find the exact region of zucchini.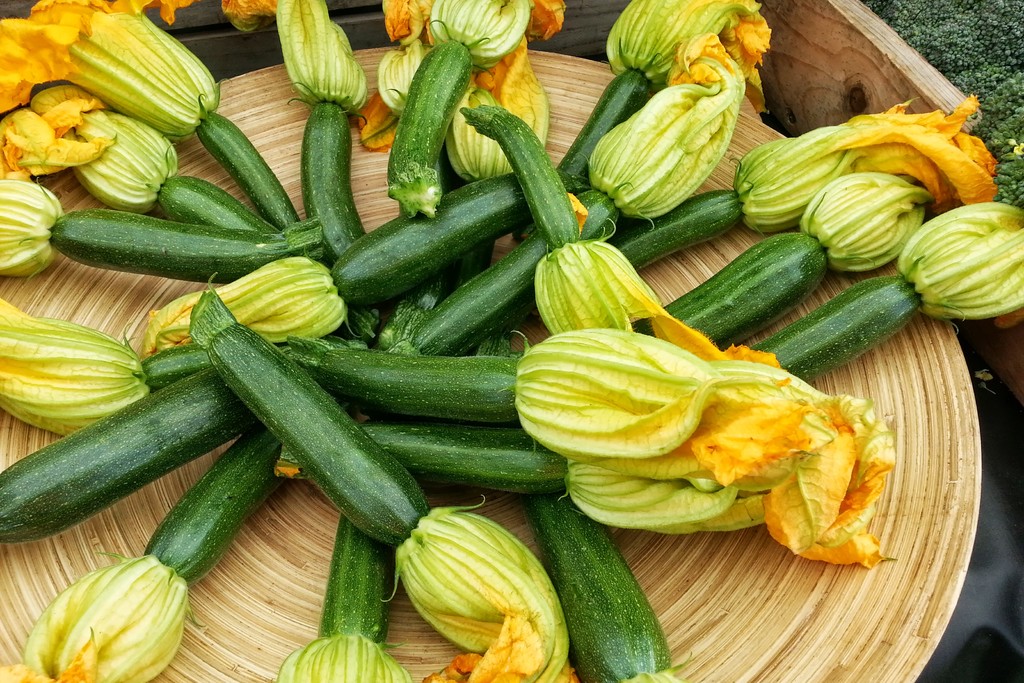
Exact region: BBox(300, 94, 356, 278).
